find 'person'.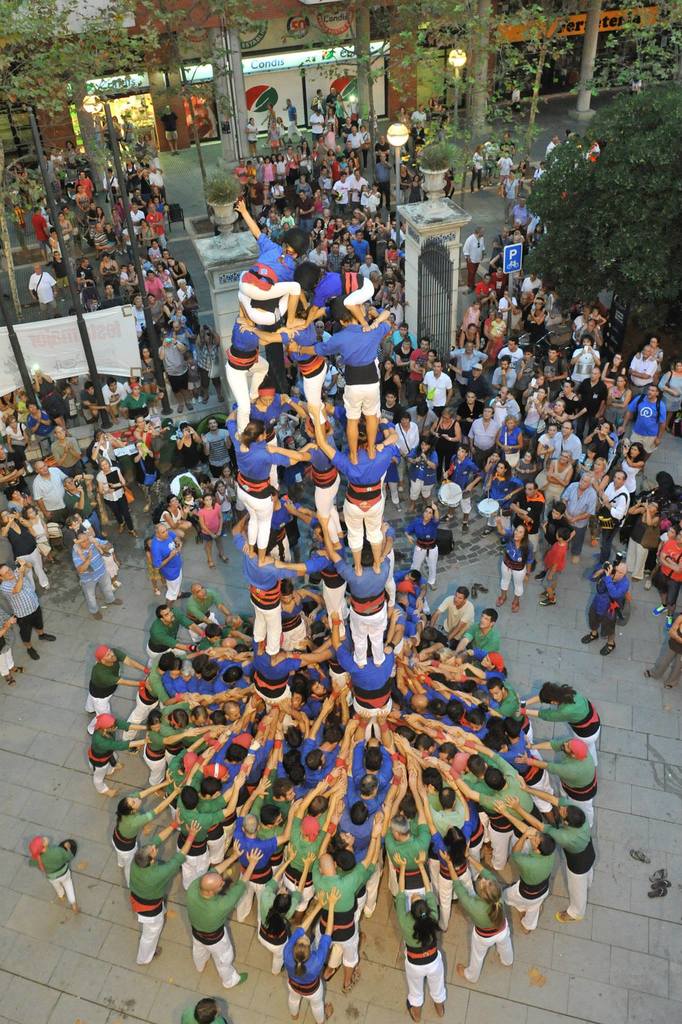
(153,522,183,609).
